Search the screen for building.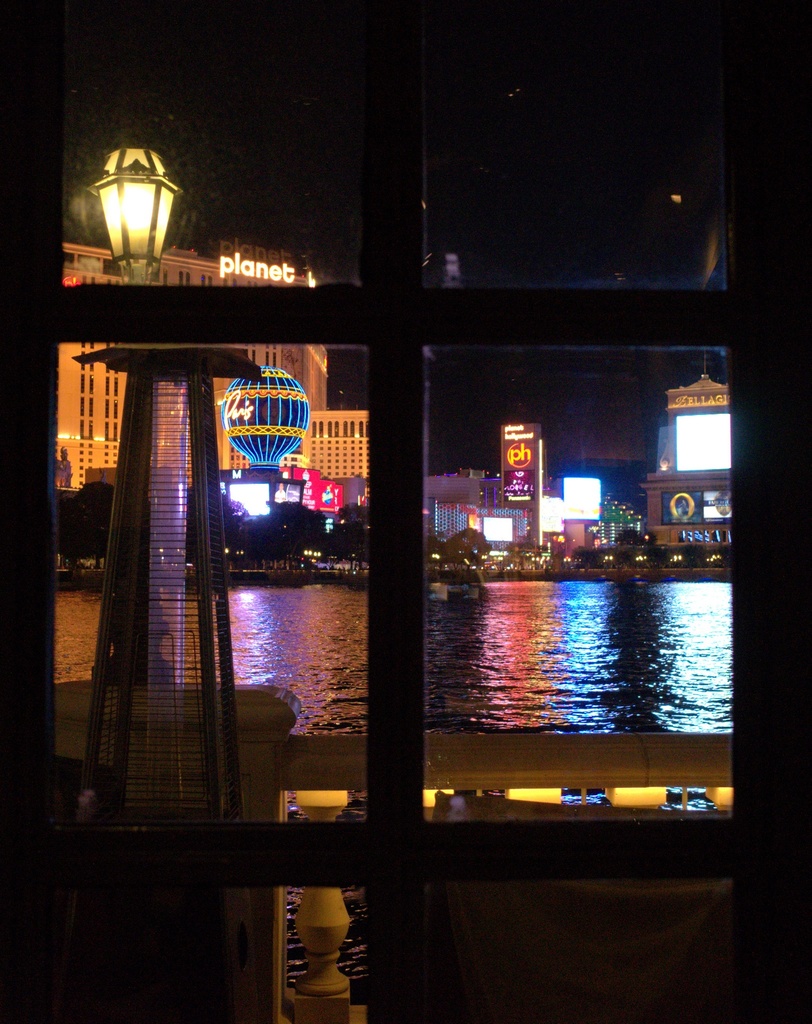
Found at BBox(0, 1, 811, 1023).
